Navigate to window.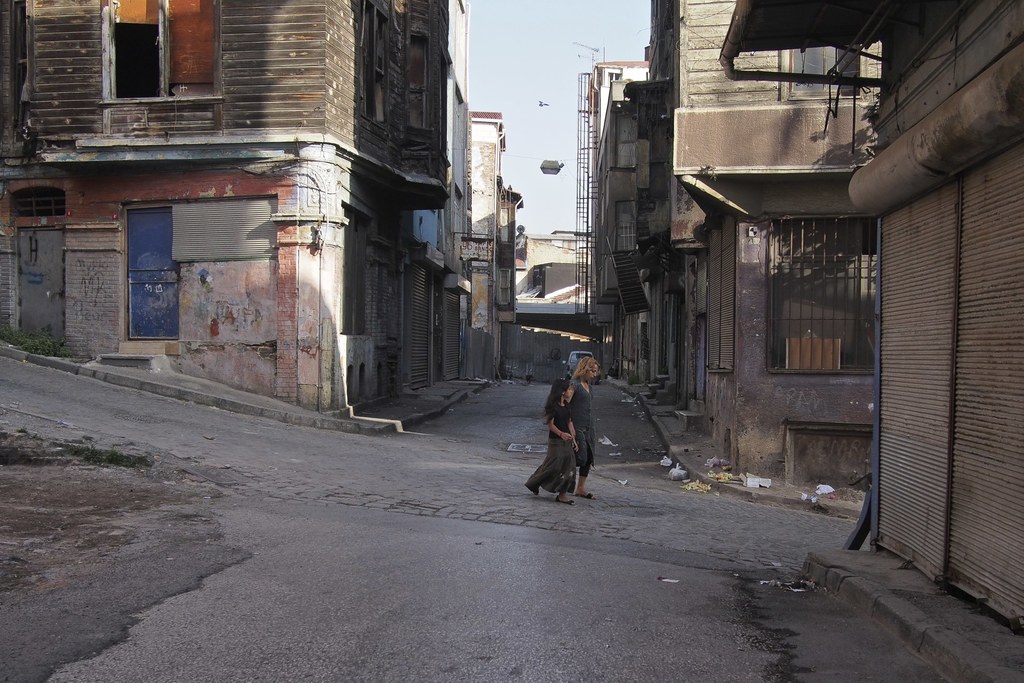
Navigation target: [774,45,866,101].
